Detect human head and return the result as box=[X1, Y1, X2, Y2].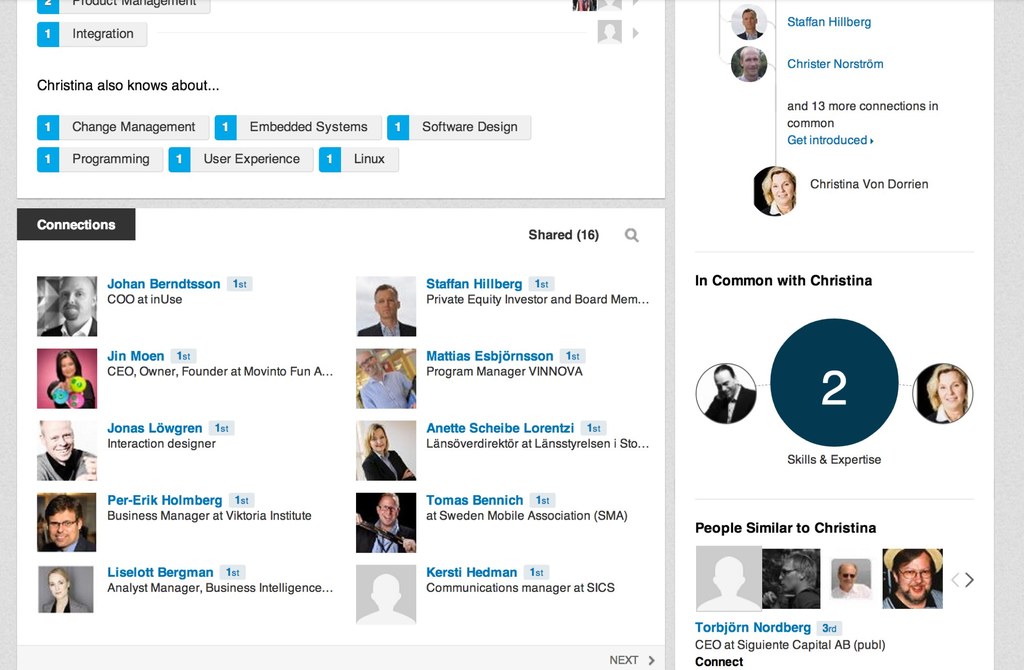
box=[58, 277, 97, 324].
